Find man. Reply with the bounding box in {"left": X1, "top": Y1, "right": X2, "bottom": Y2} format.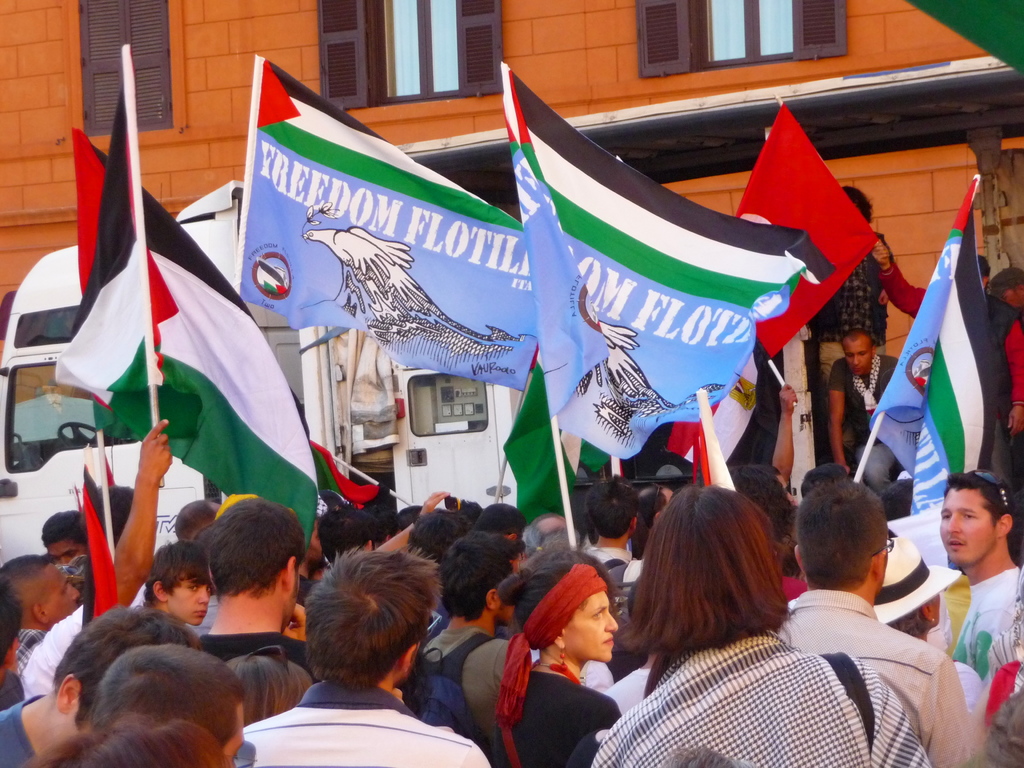
{"left": 128, "top": 540, "right": 219, "bottom": 636}.
